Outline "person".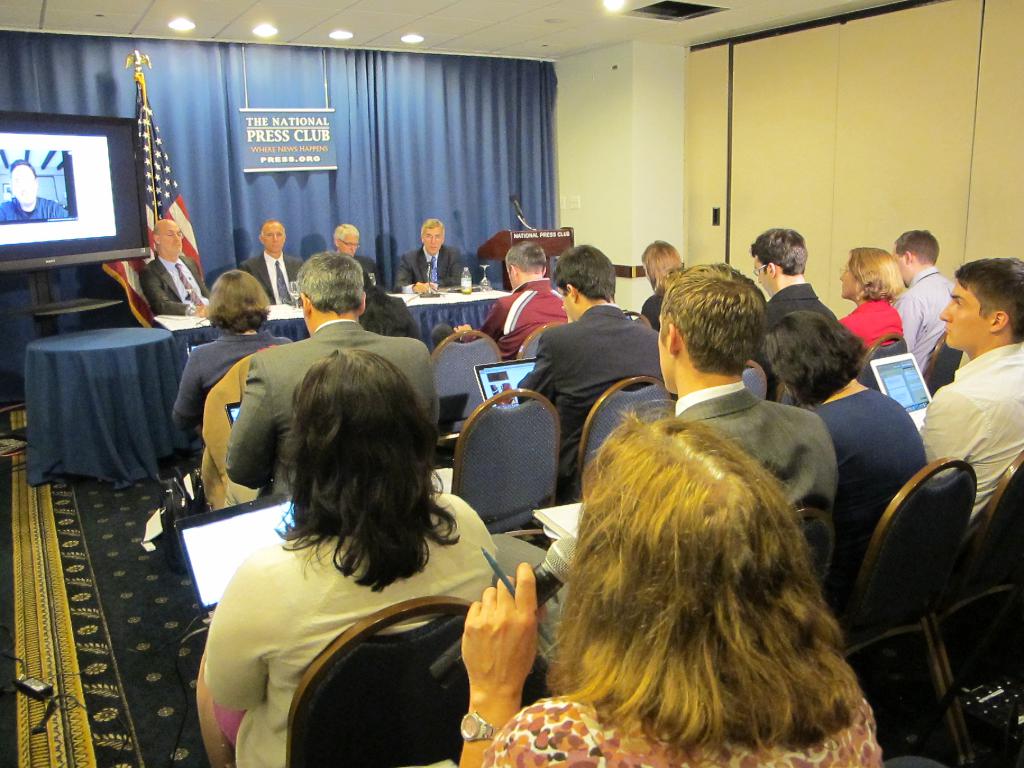
Outline: 136,216,212,322.
